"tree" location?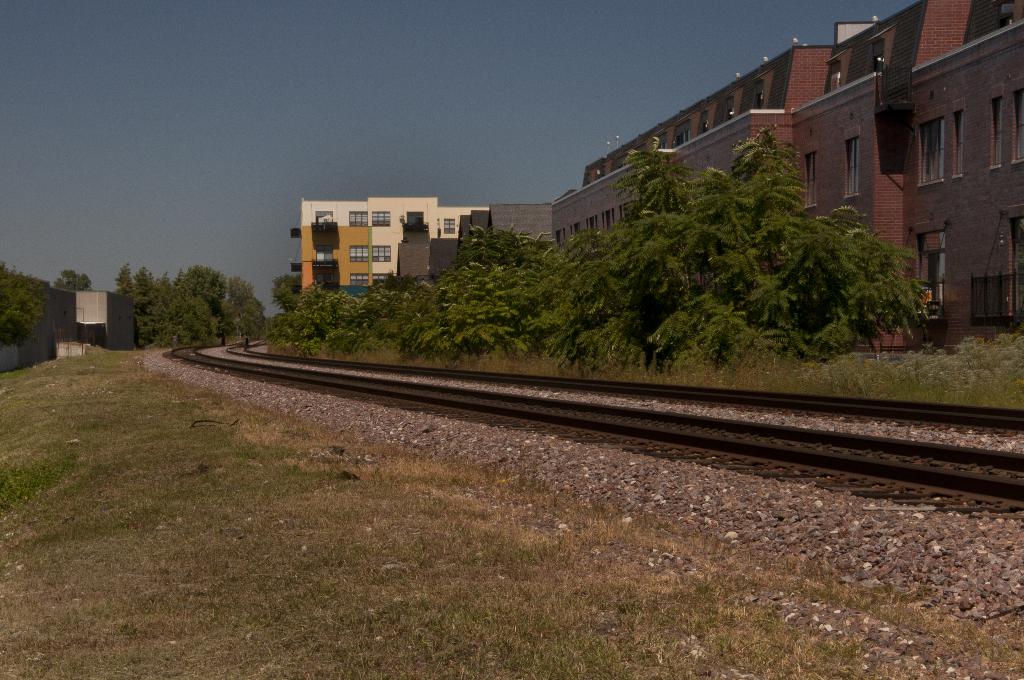
396 218 563 358
